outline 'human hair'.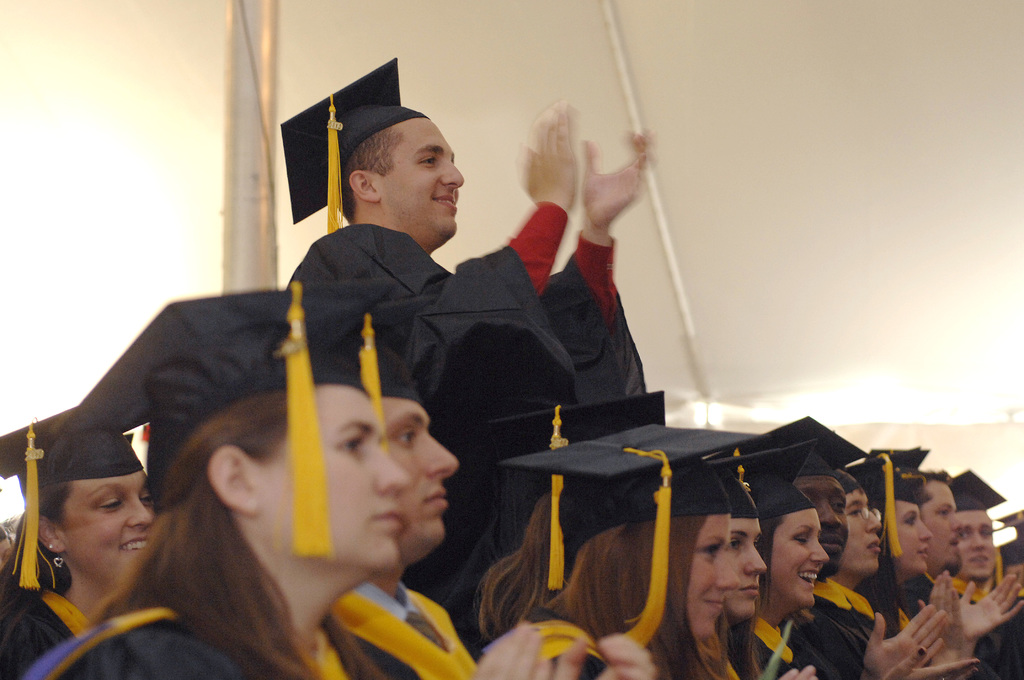
Outline: region(542, 510, 731, 679).
